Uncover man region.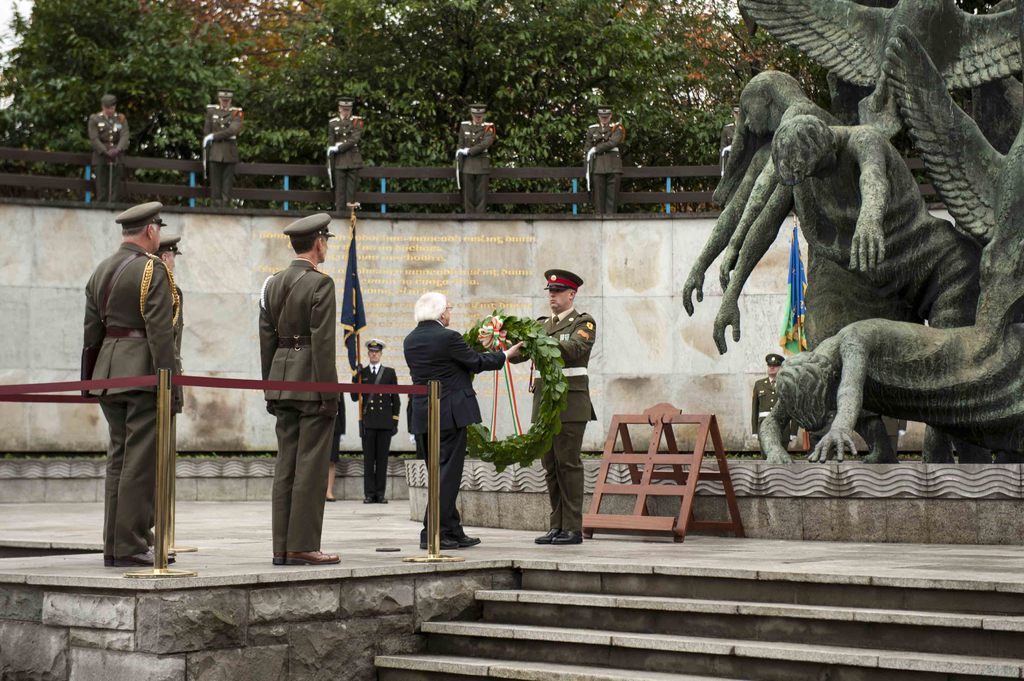
Uncovered: x1=719 y1=99 x2=740 y2=173.
